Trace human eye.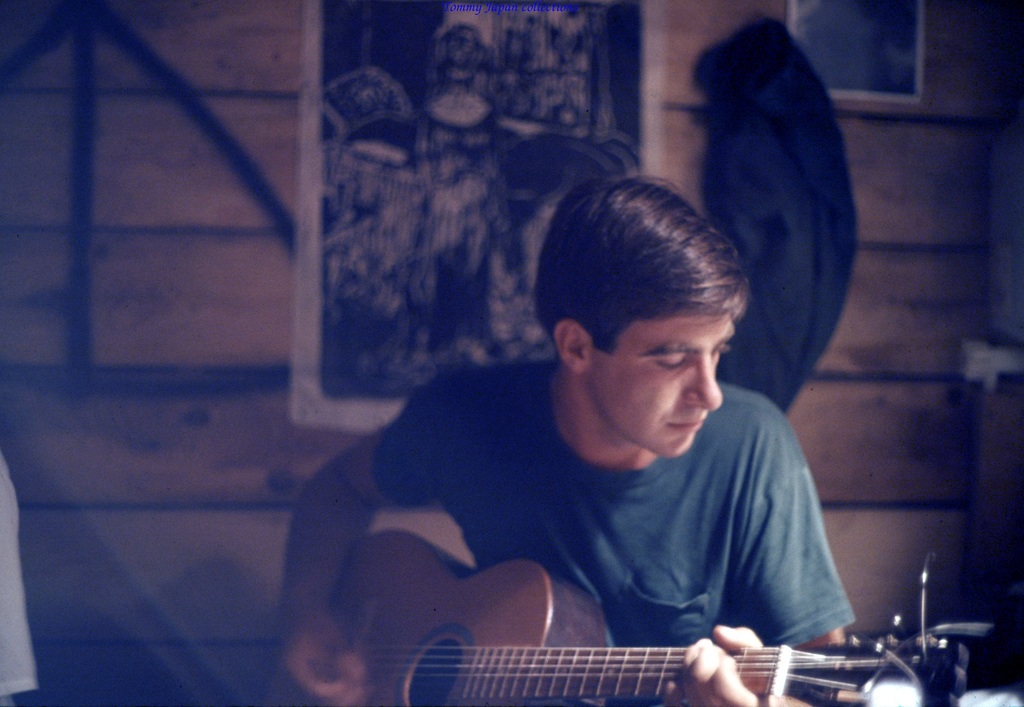
Traced to 656 342 687 376.
